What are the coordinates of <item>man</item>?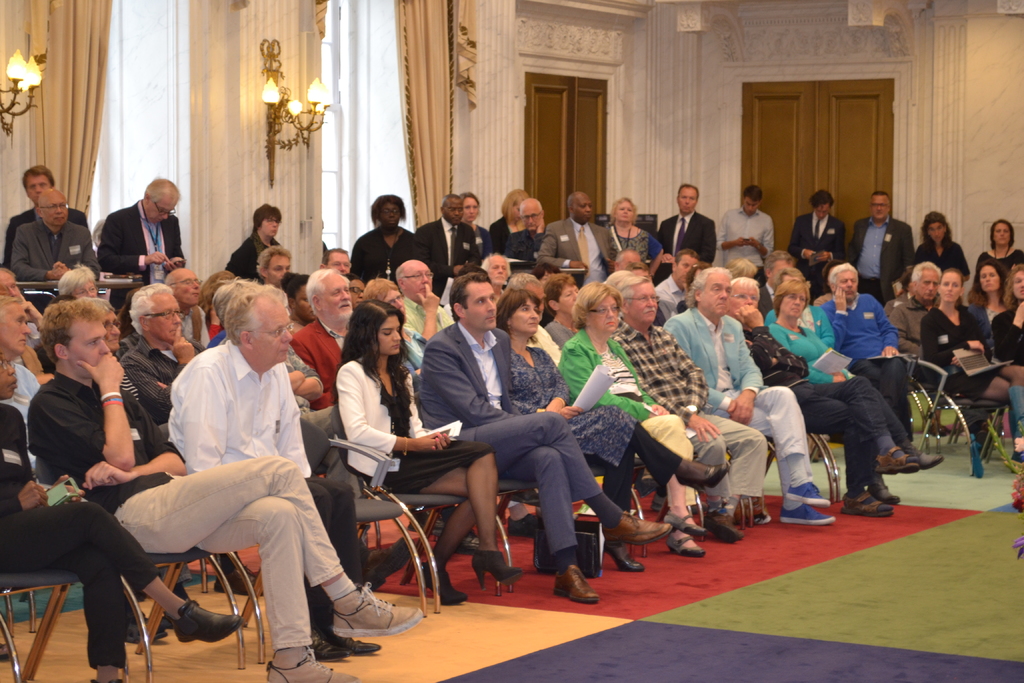
bbox(401, 254, 452, 349).
